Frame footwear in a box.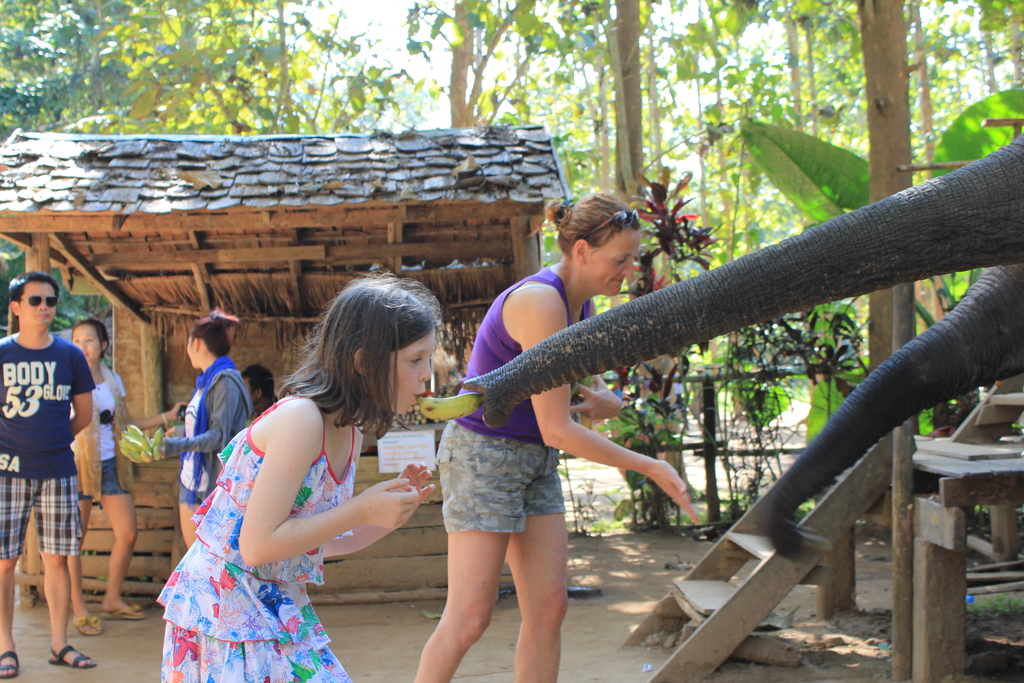
bbox(106, 604, 145, 622).
